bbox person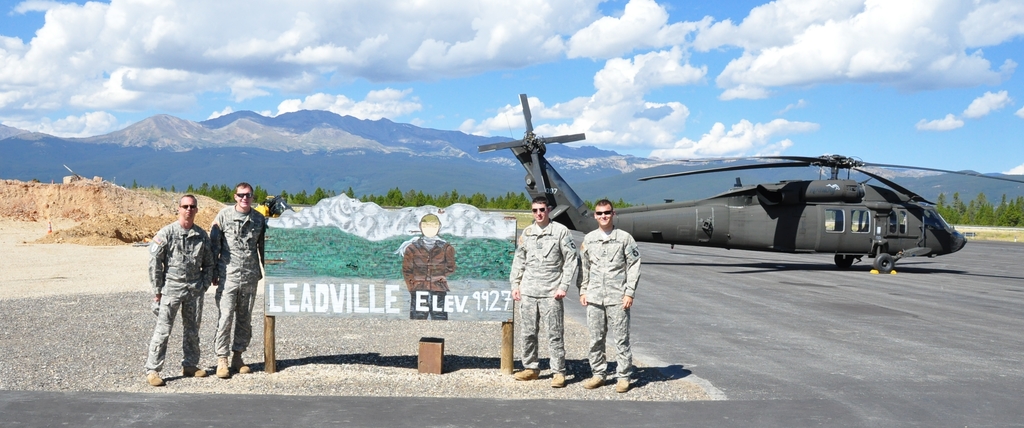
(x1=573, y1=202, x2=657, y2=395)
